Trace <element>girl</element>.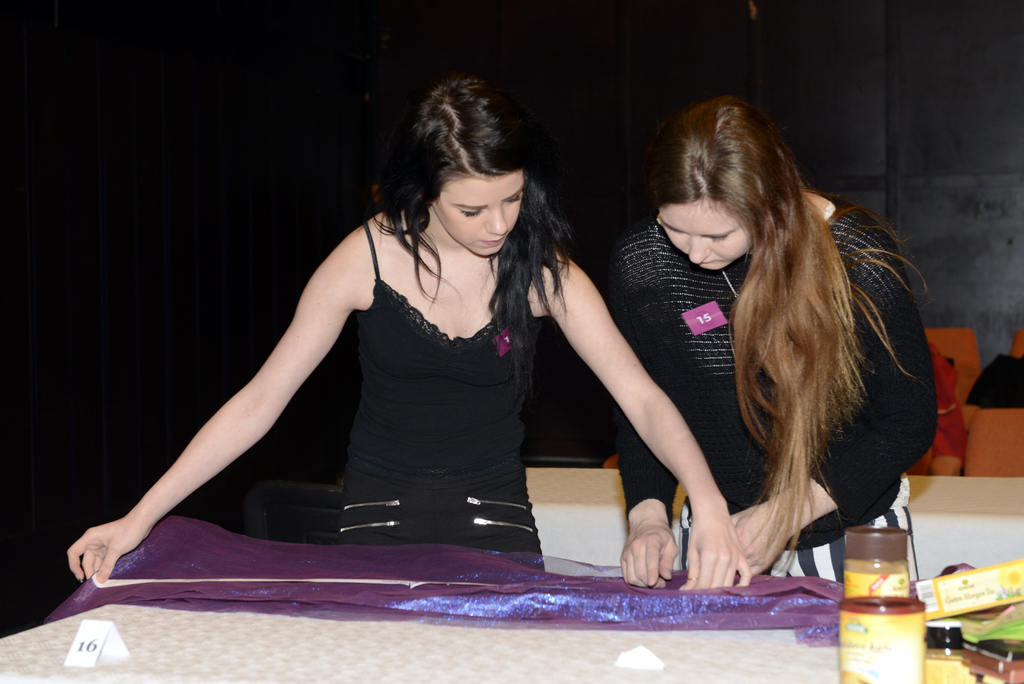
Traced to box(68, 72, 751, 589).
